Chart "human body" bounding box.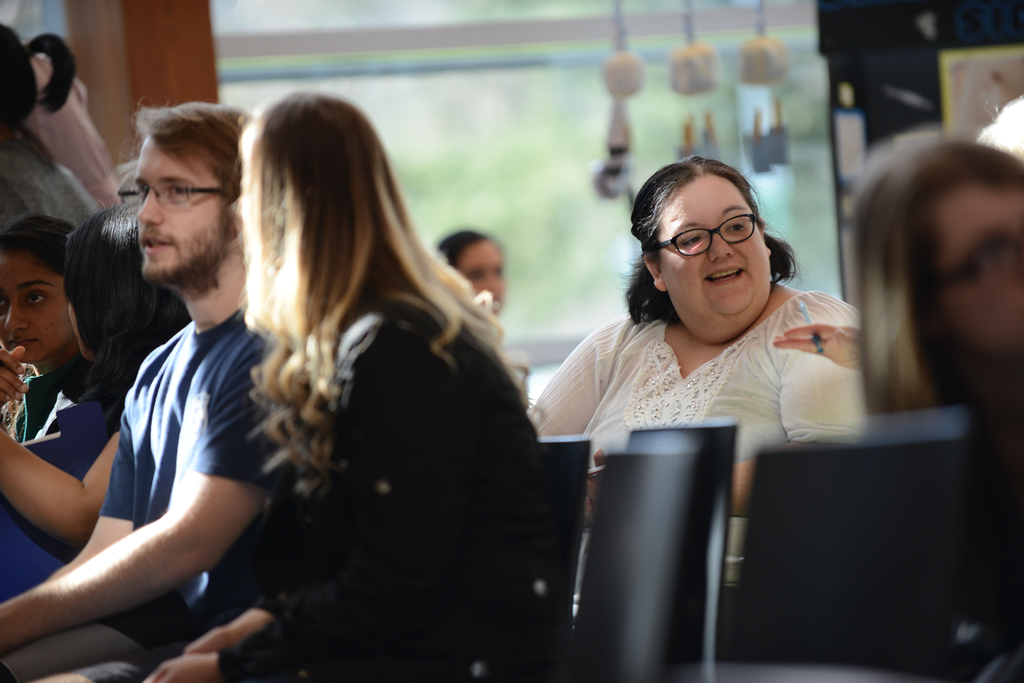
Charted: [20, 154, 306, 668].
